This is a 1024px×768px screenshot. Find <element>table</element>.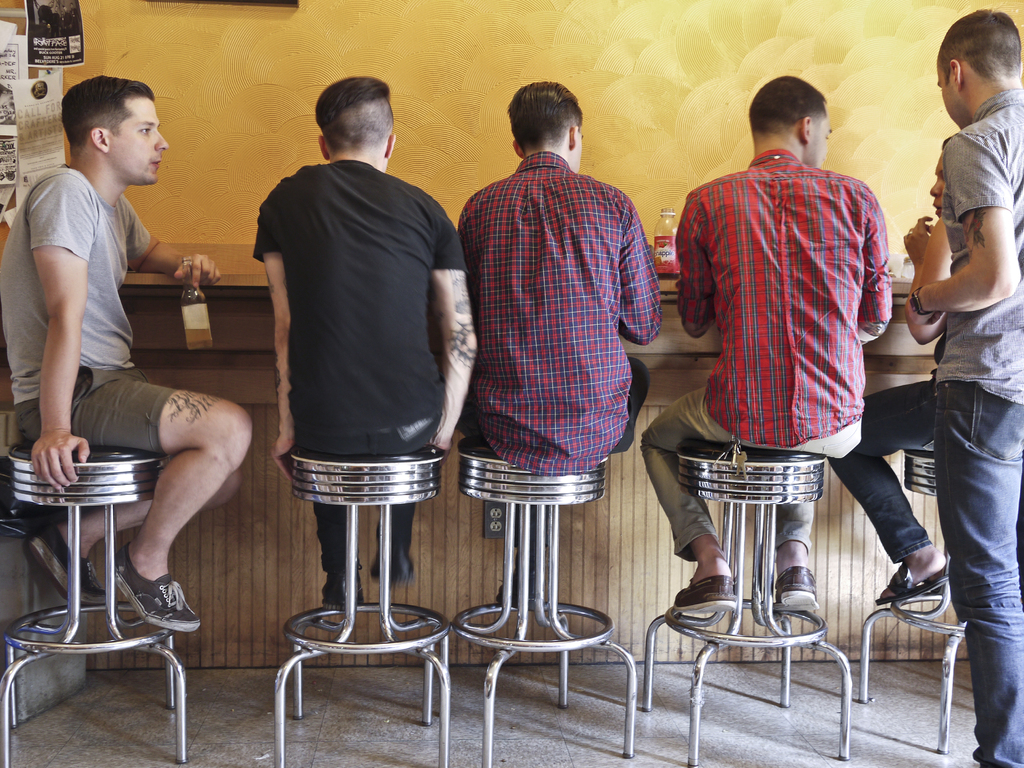
Bounding box: detection(0, 361, 246, 714).
